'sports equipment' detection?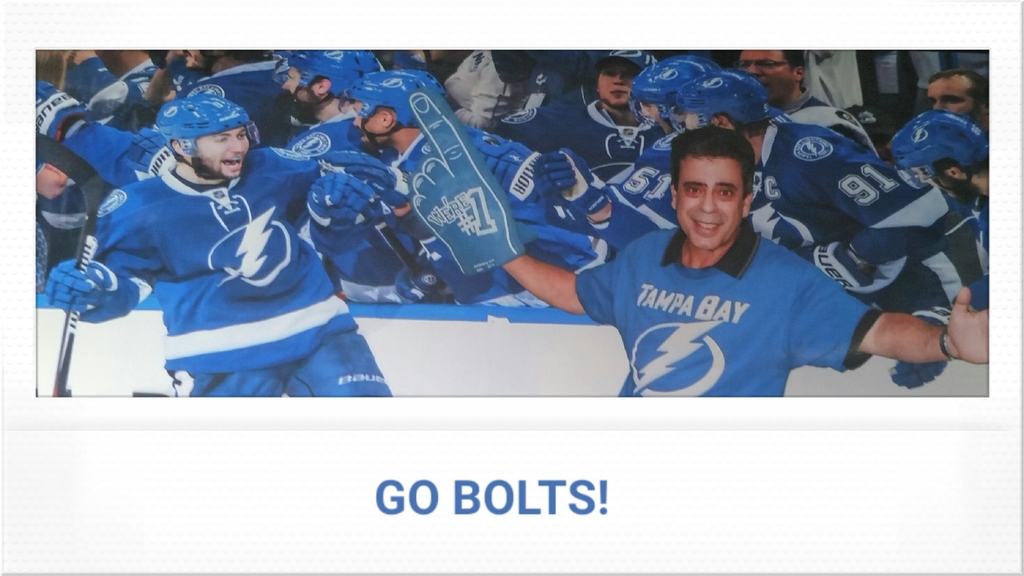
(890, 111, 991, 204)
